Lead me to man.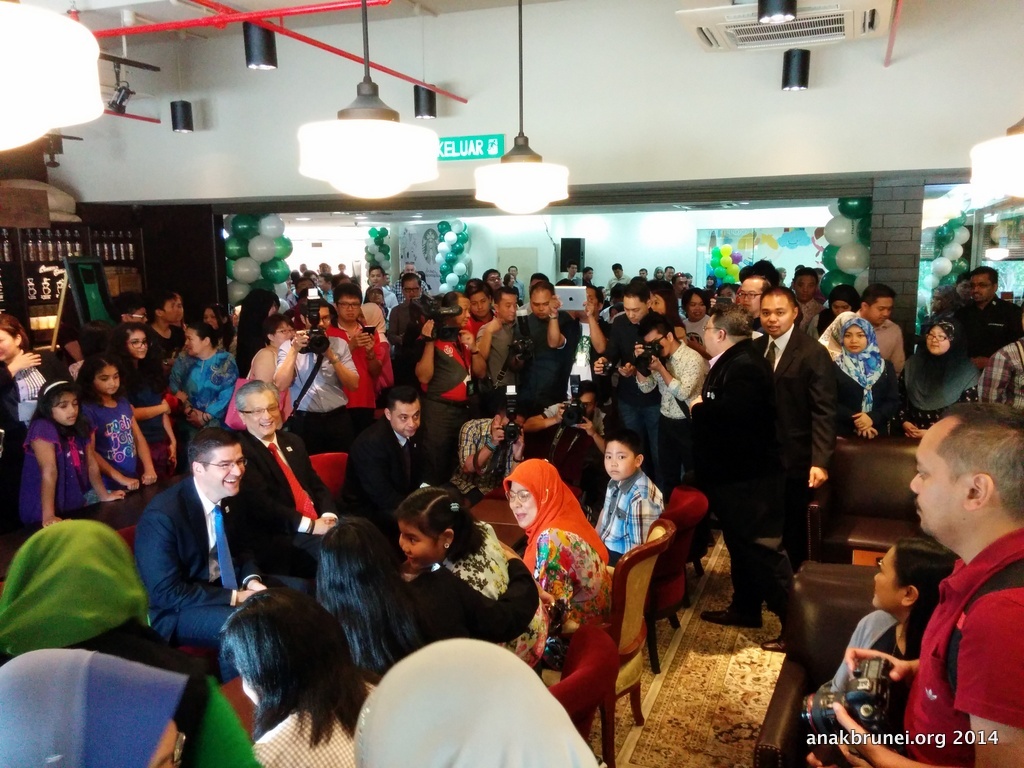
Lead to <box>474,265,506,291</box>.
